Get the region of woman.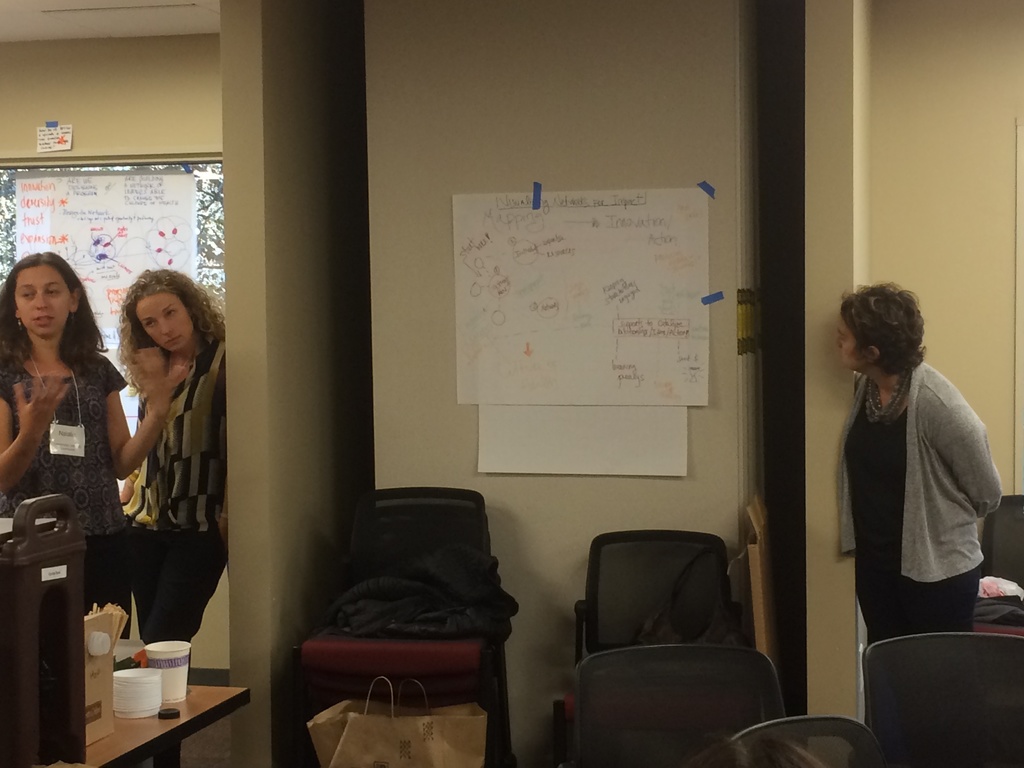
835 282 1007 643.
